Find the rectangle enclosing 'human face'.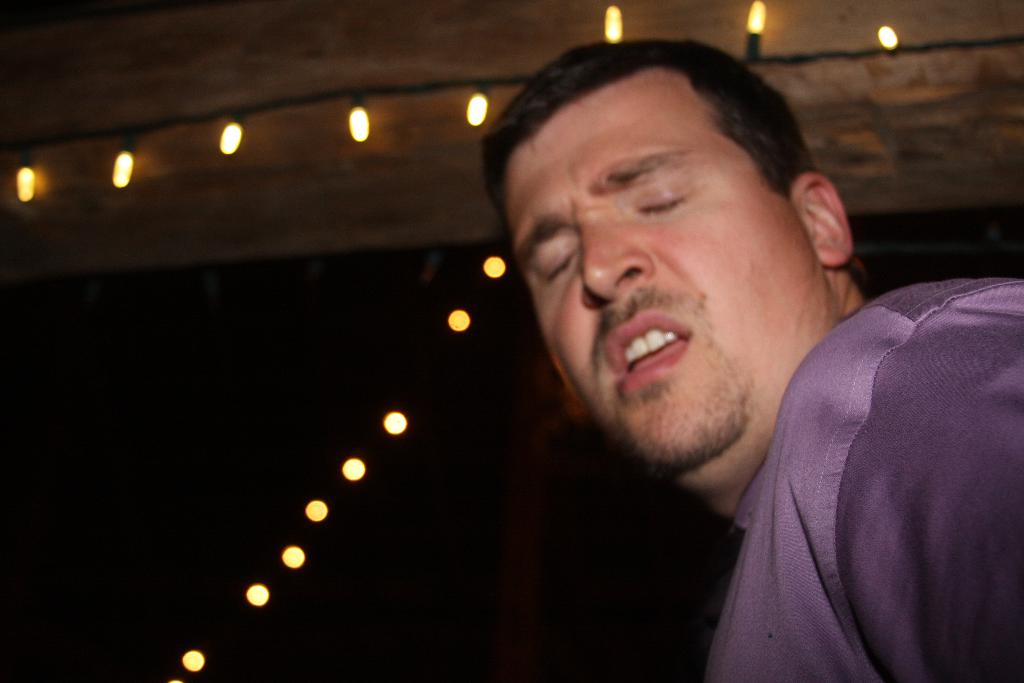
region(511, 63, 826, 477).
